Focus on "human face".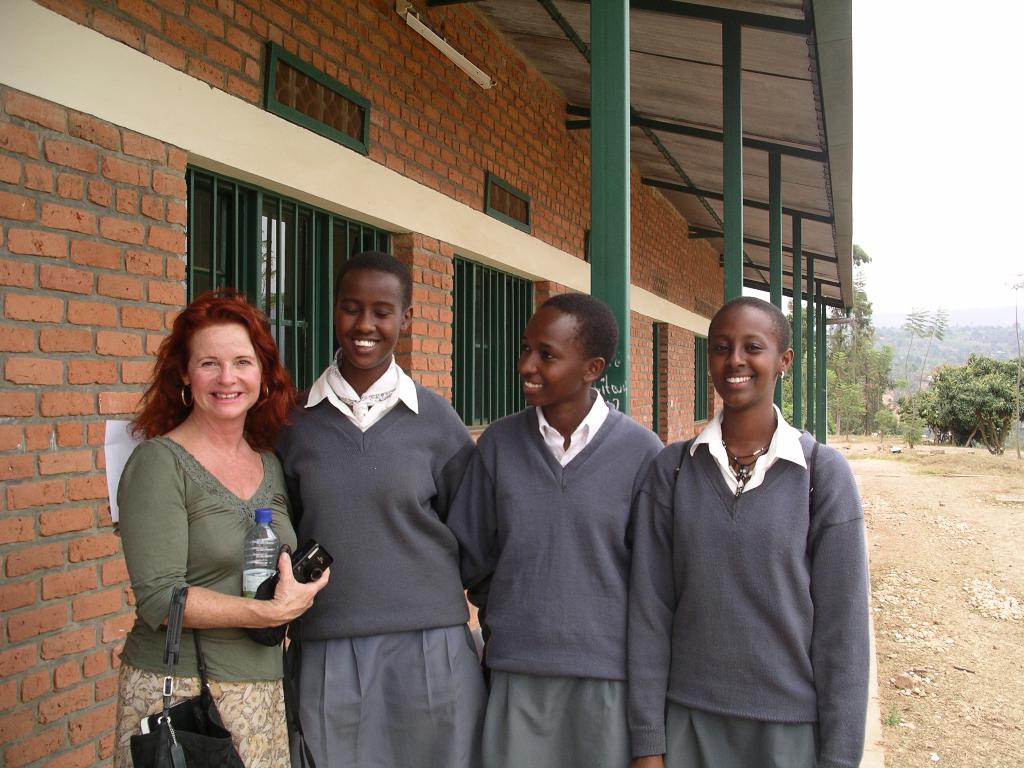
Focused at 706 309 789 408.
